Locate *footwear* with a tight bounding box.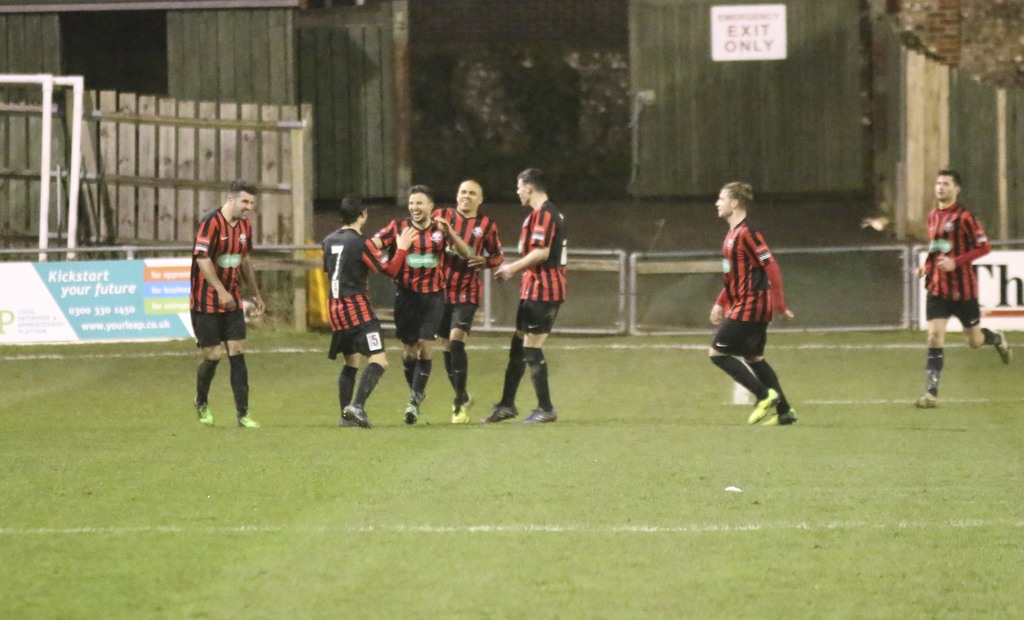
(236,412,262,431).
